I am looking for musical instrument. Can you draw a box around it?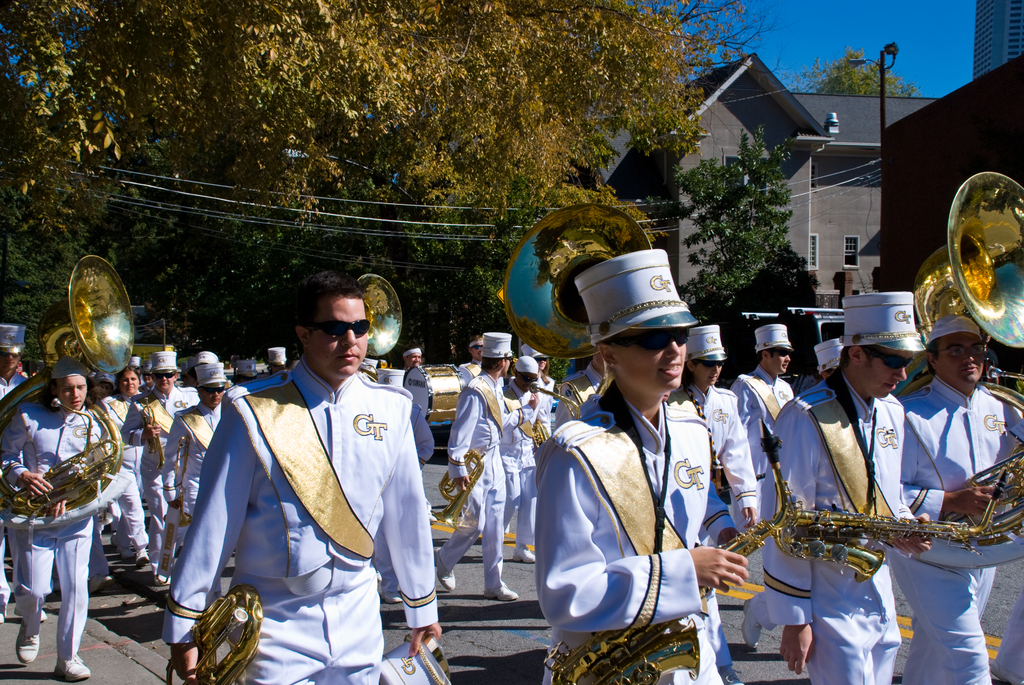
Sure, the bounding box is bbox=[161, 581, 260, 684].
